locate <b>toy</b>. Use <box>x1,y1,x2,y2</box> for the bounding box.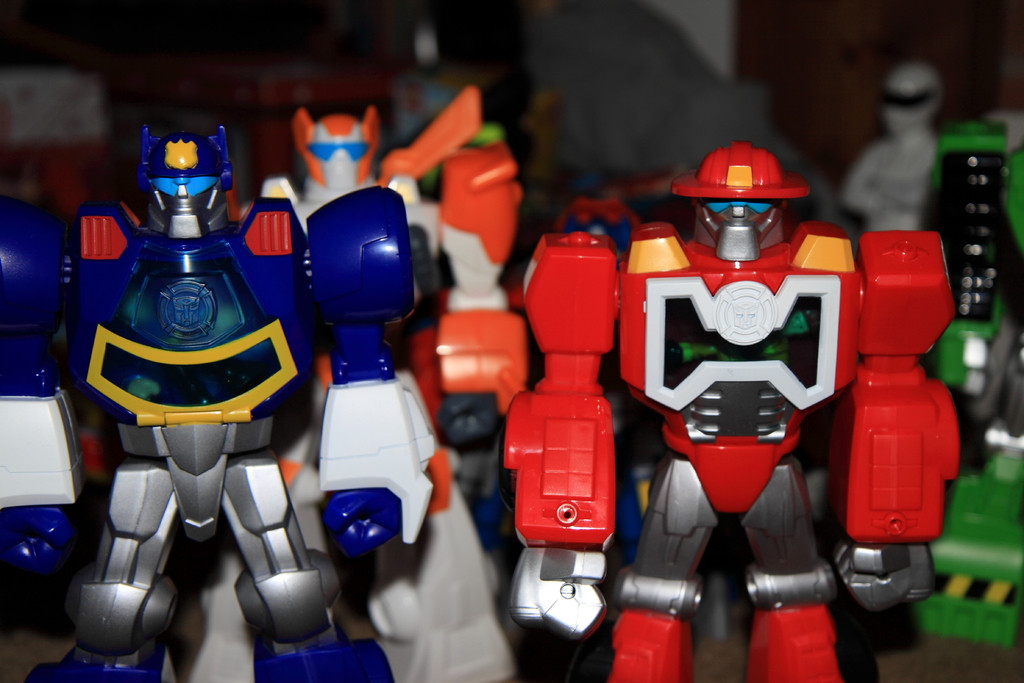
<box>35,134,380,682</box>.
